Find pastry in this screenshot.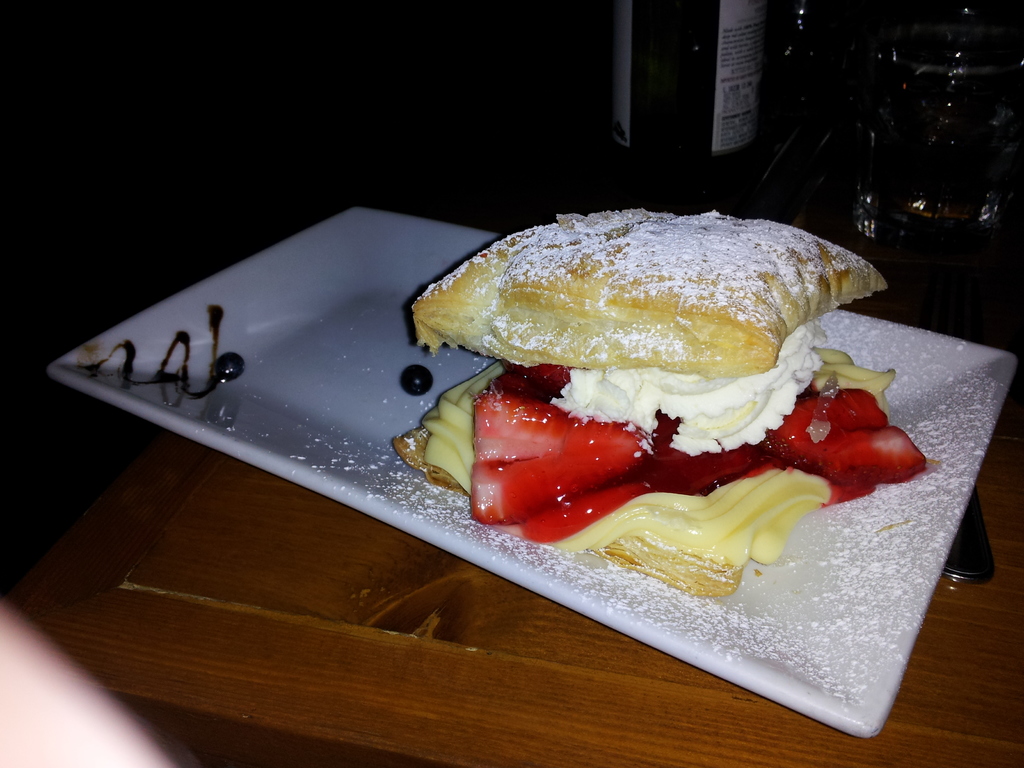
The bounding box for pastry is {"x1": 399, "y1": 234, "x2": 879, "y2": 516}.
